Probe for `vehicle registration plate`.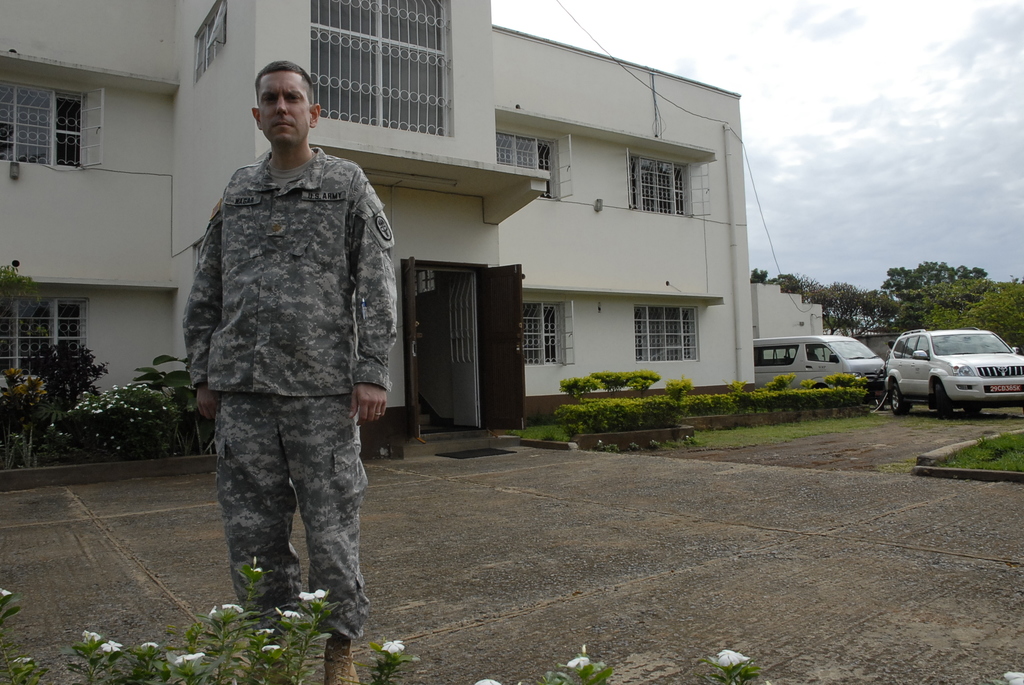
Probe result: locate(989, 383, 1022, 391).
